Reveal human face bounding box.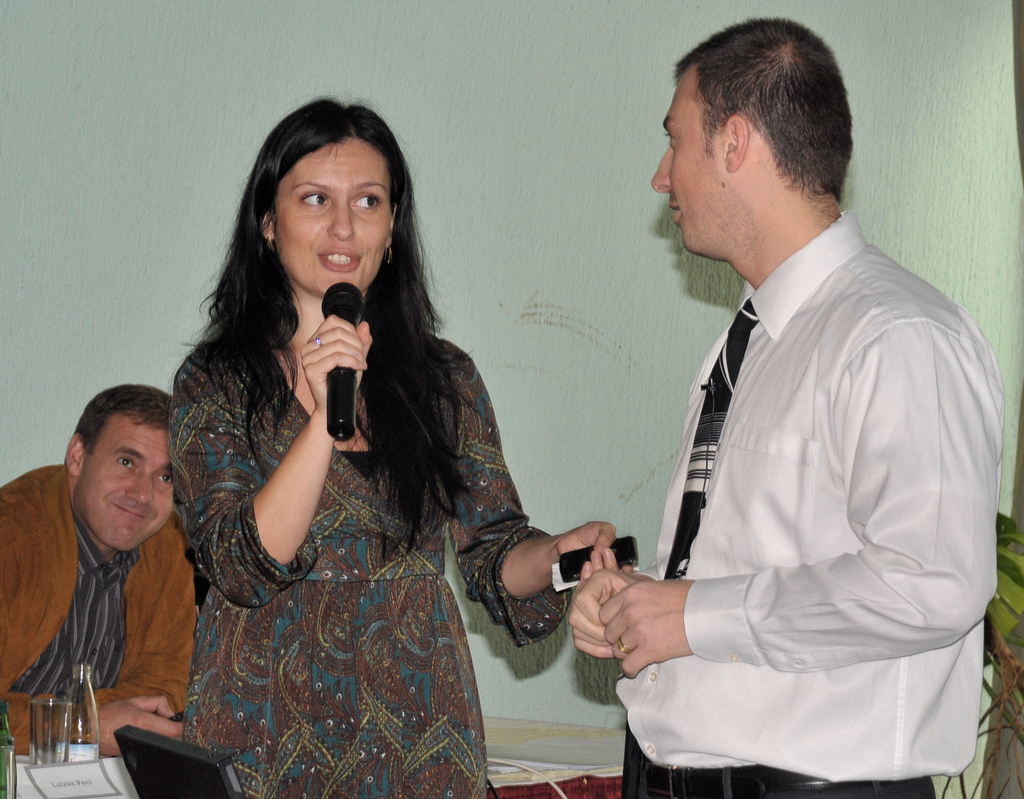
Revealed: x1=268 y1=141 x2=387 y2=297.
